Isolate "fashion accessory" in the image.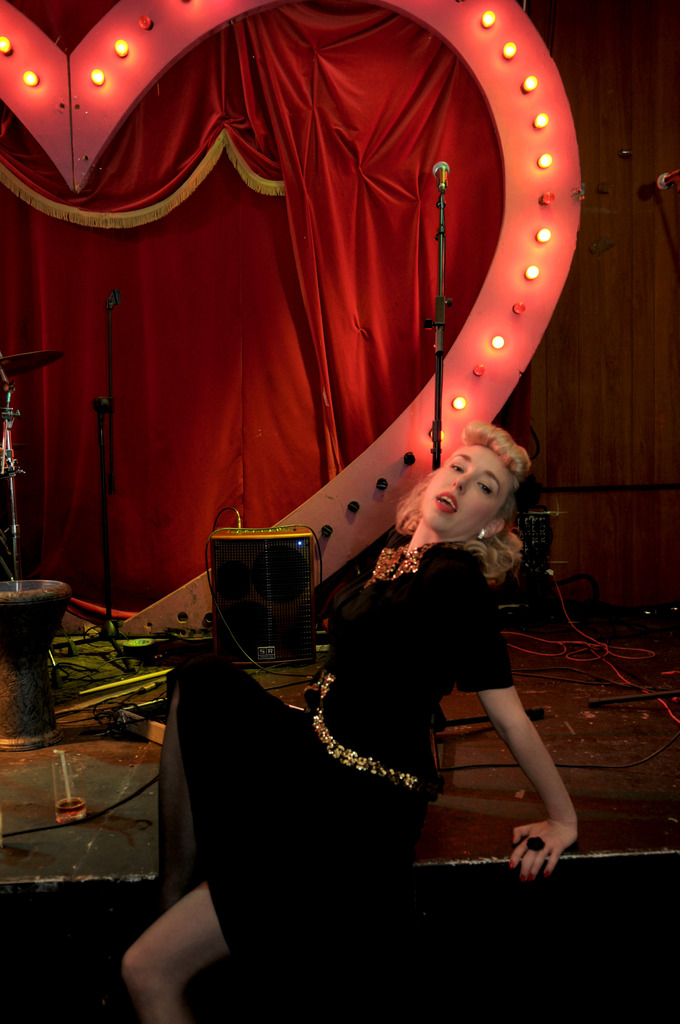
Isolated region: [309,678,426,790].
